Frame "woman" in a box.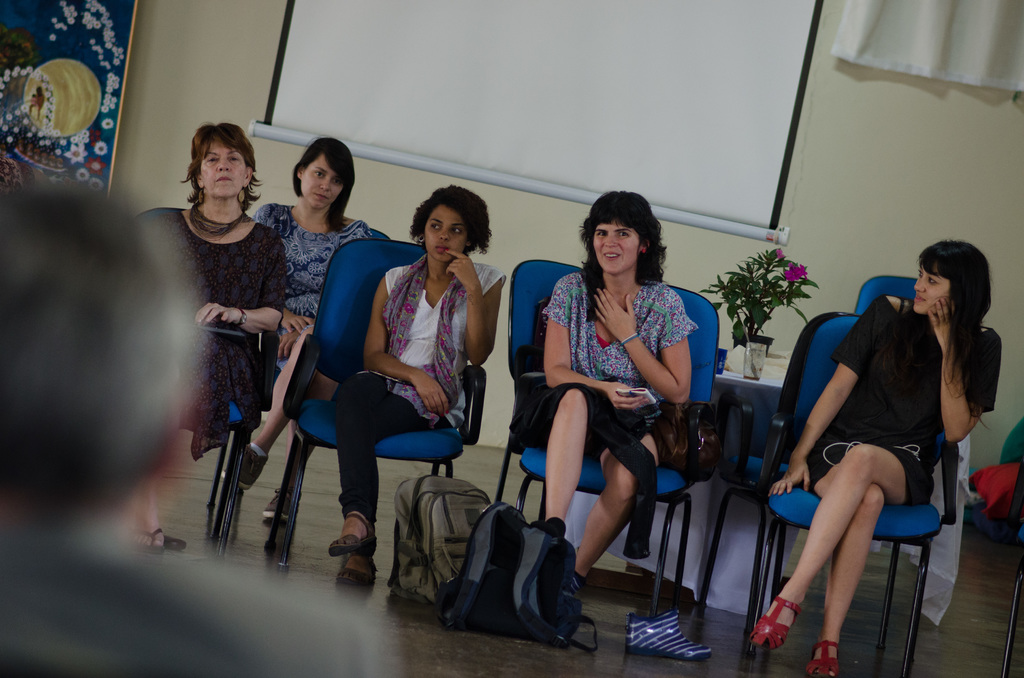
(521, 197, 694, 634).
